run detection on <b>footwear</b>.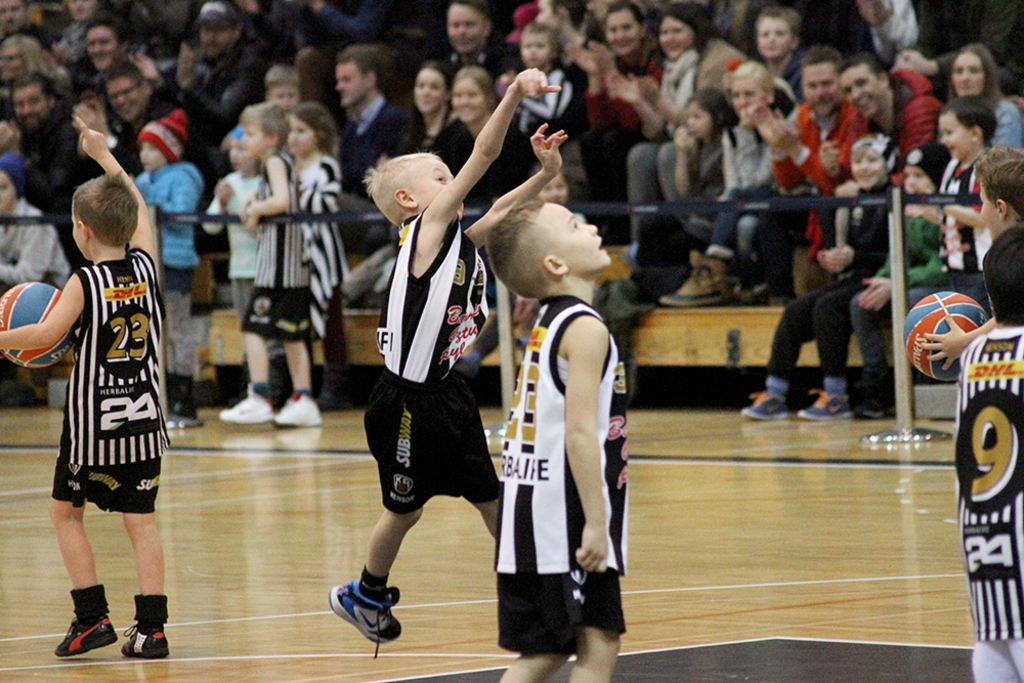
Result: select_region(216, 389, 274, 422).
